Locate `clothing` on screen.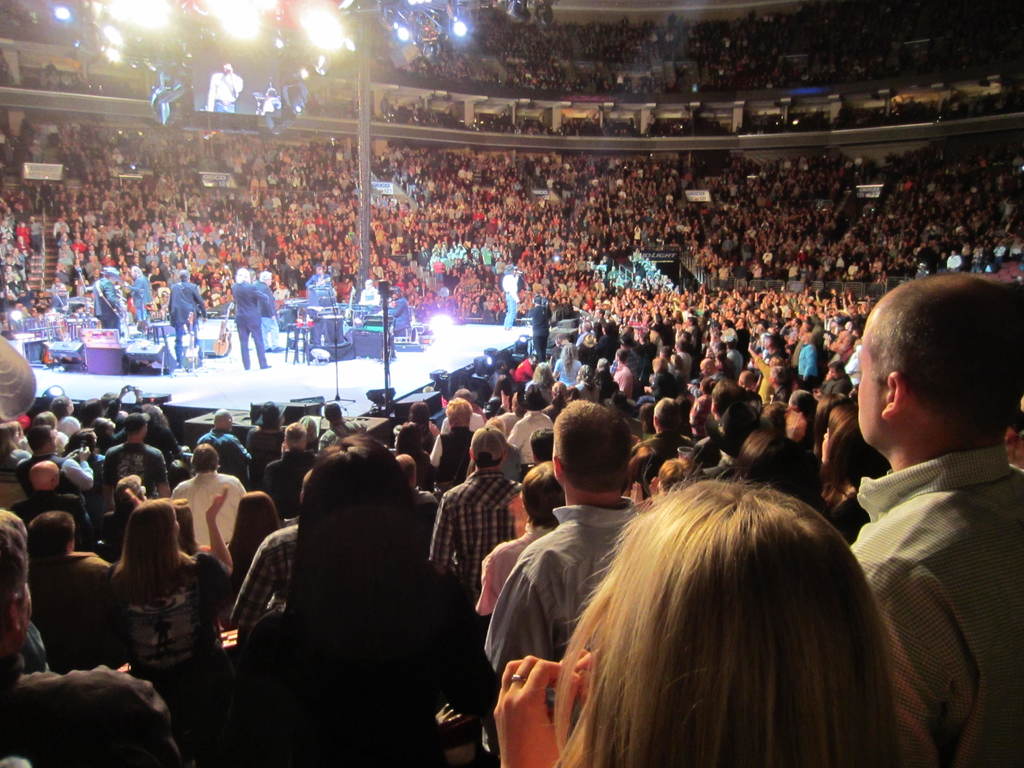
On screen at x1=510 y1=355 x2=537 y2=384.
